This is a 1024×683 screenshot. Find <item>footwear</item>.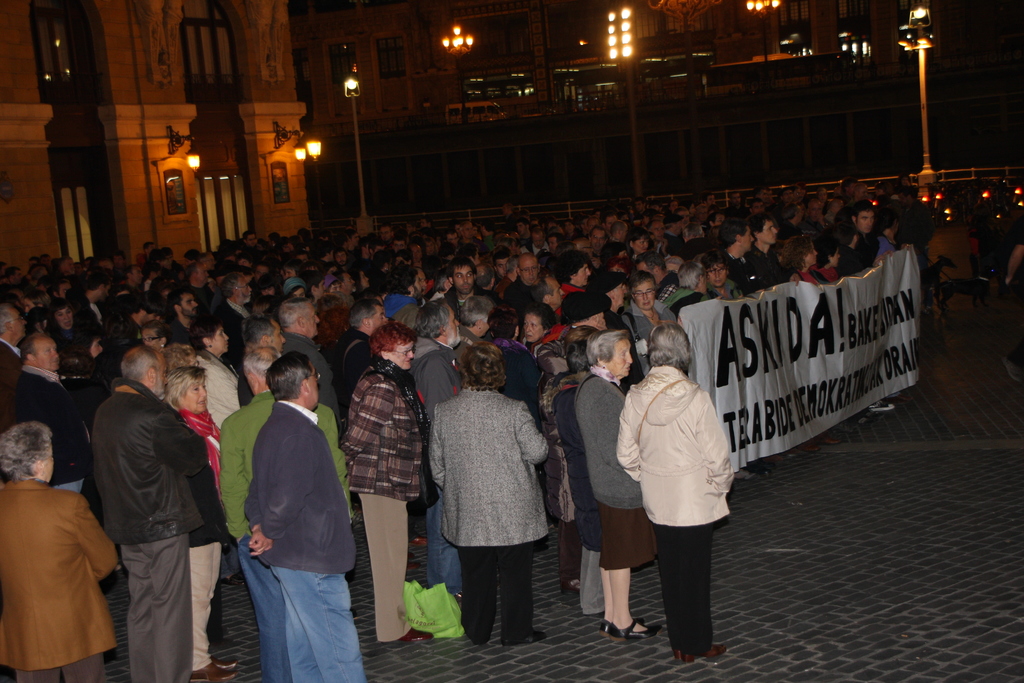
Bounding box: 612,621,653,642.
